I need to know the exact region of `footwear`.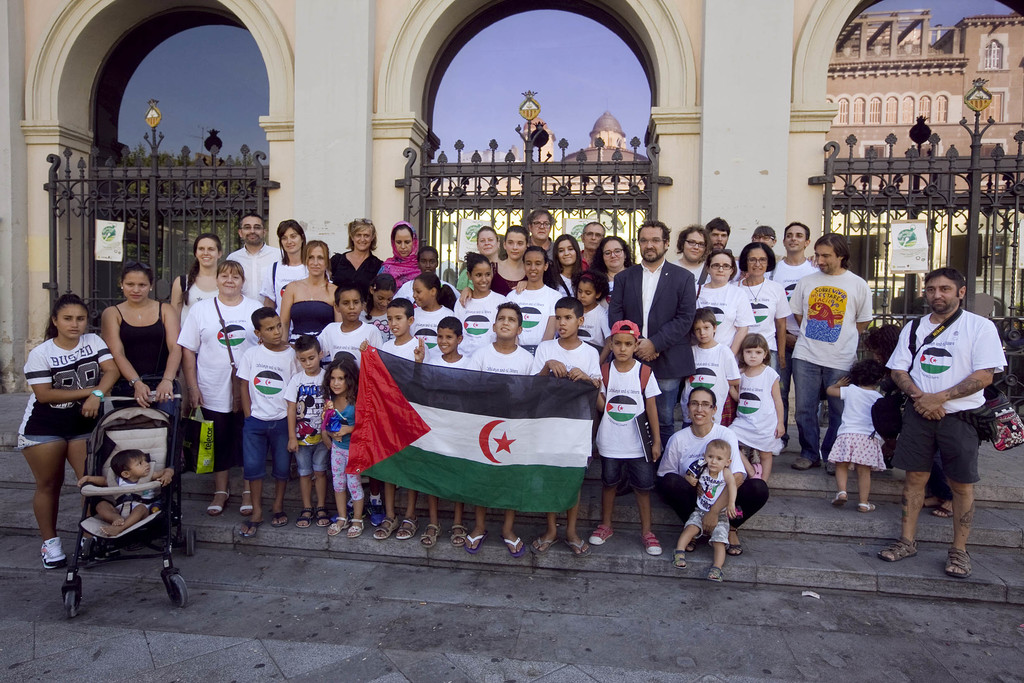
Region: 332:516:351:537.
